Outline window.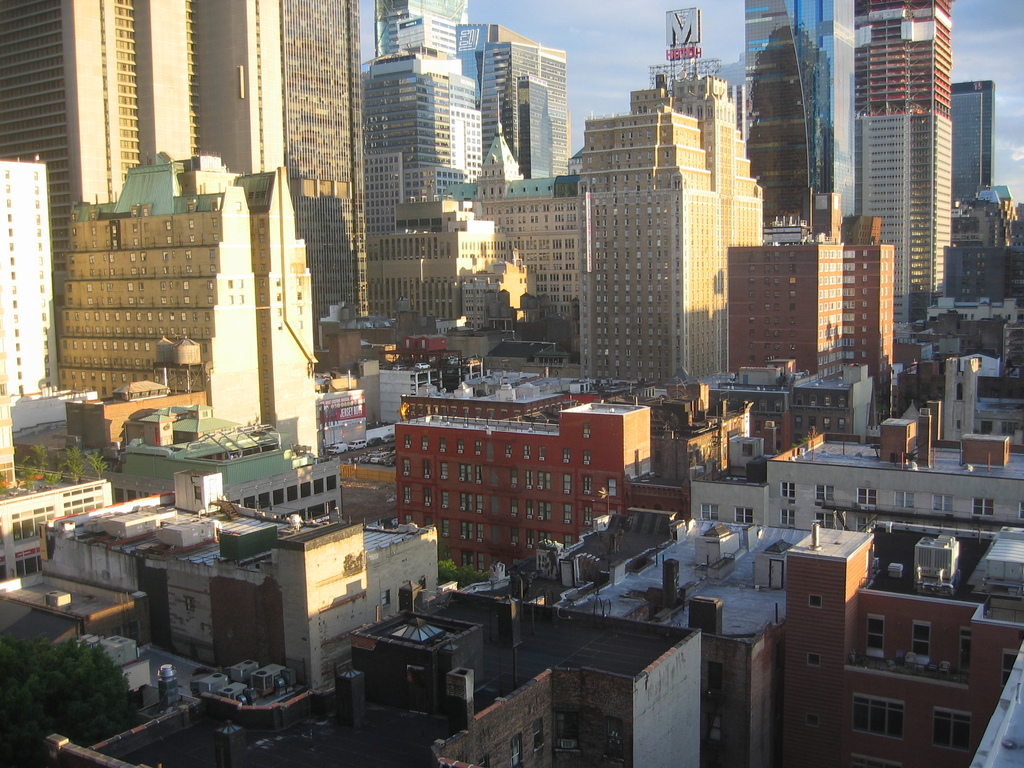
Outline: [left=707, top=713, right=722, bottom=743].
